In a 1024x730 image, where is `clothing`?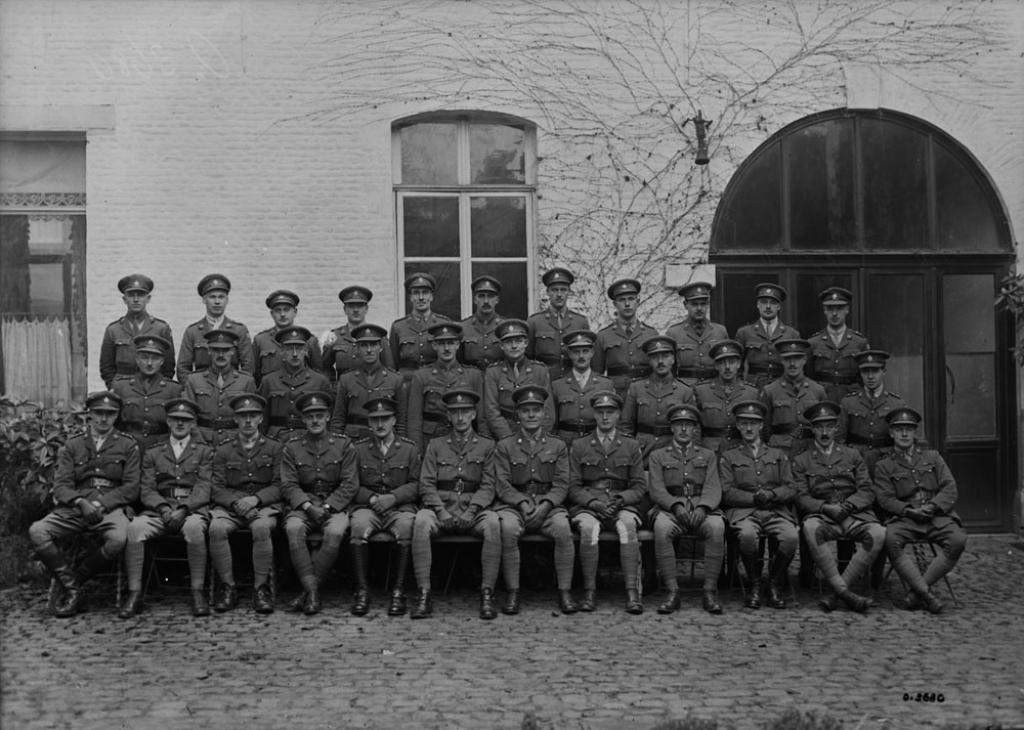
rect(187, 359, 261, 438).
